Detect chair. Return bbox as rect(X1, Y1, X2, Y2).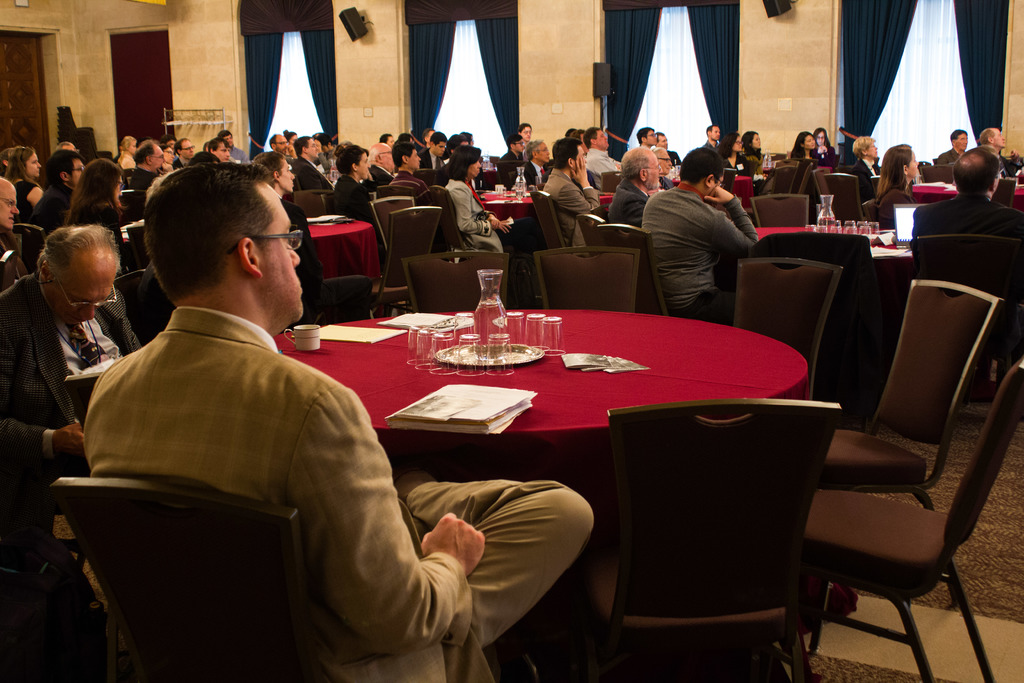
rect(528, 190, 566, 247).
